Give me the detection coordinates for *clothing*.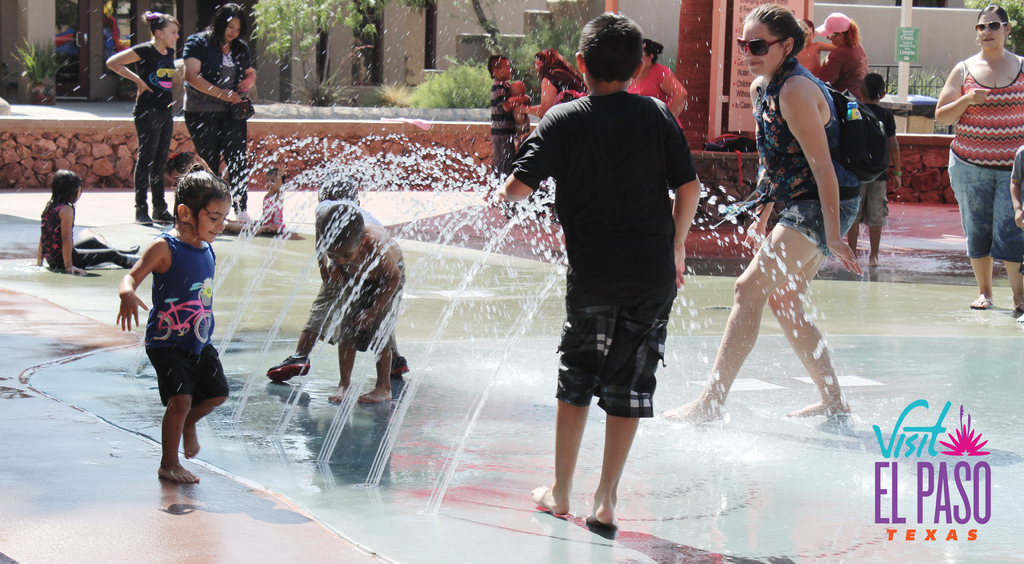
<box>491,131,508,164</box>.
